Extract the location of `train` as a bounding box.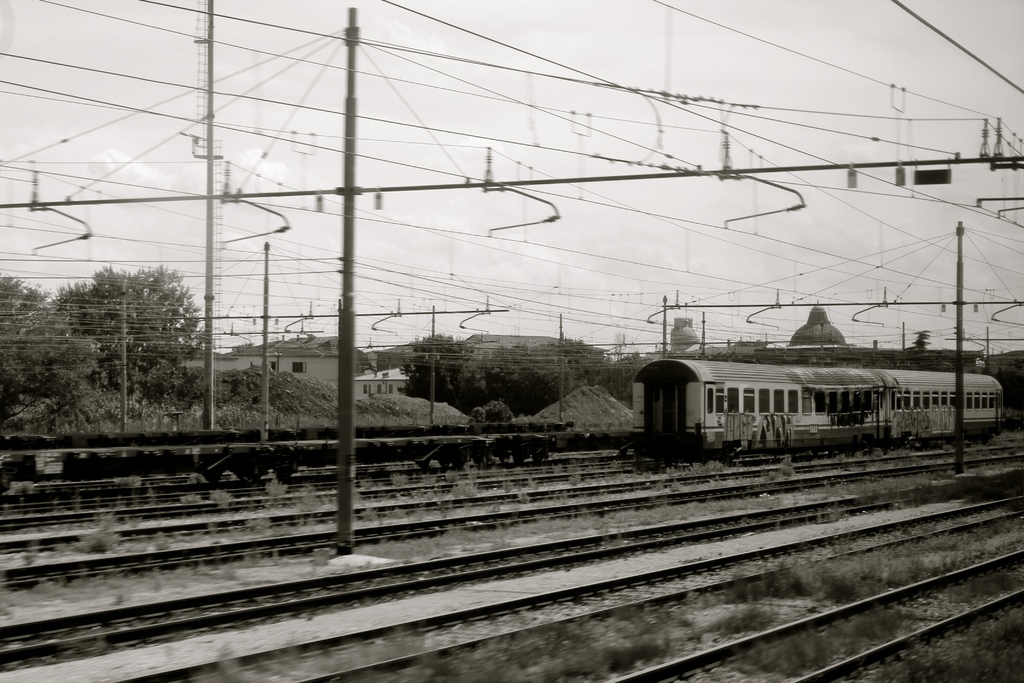
box=[635, 361, 1004, 457].
